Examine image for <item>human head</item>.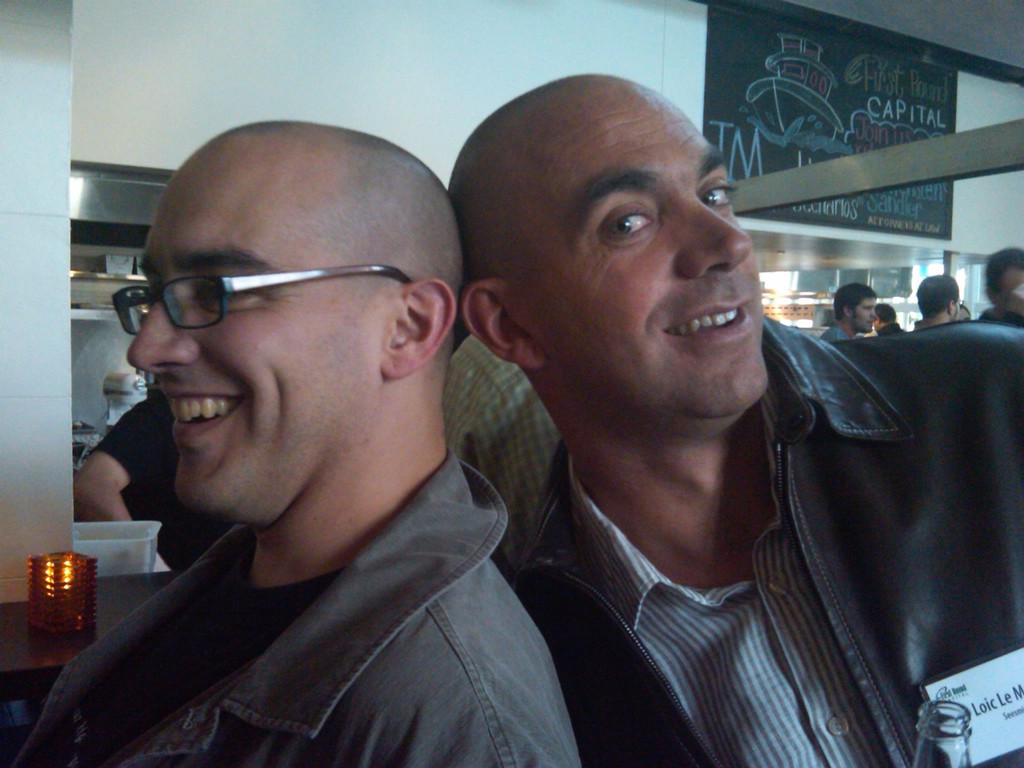
Examination result: detection(915, 275, 957, 320).
